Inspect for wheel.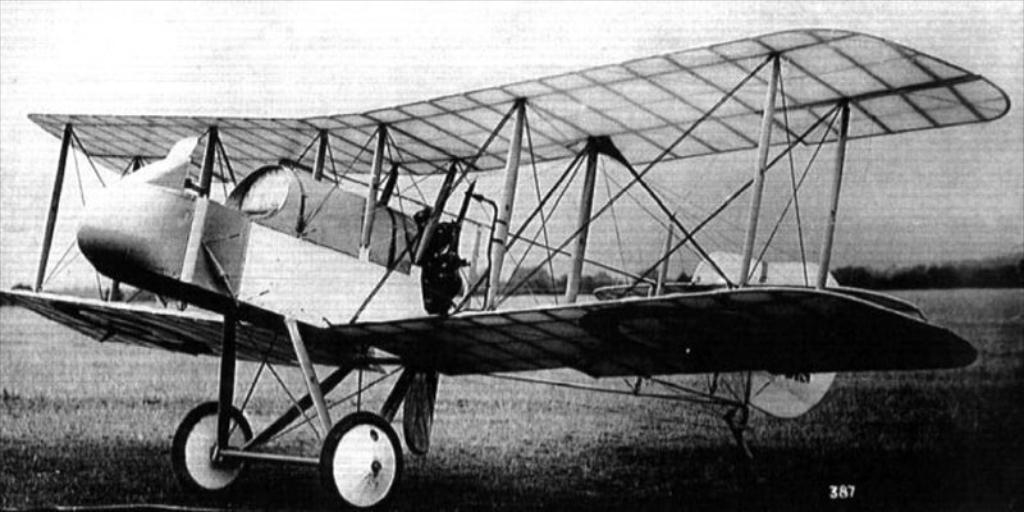
Inspection: crop(179, 399, 251, 494).
